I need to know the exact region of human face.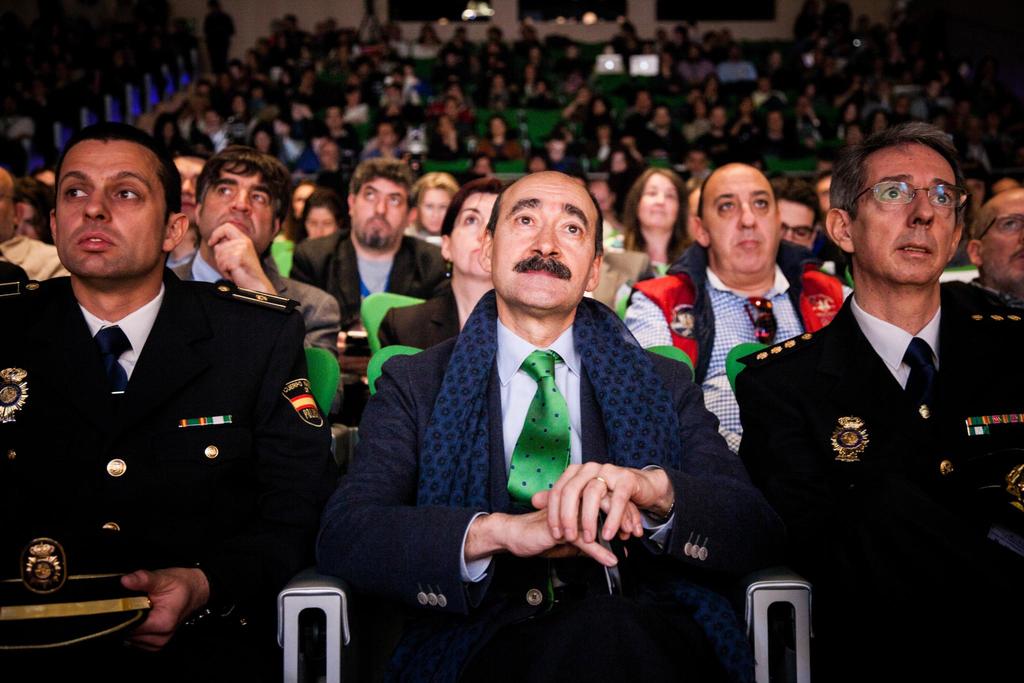
Region: <region>704, 176, 774, 269</region>.
